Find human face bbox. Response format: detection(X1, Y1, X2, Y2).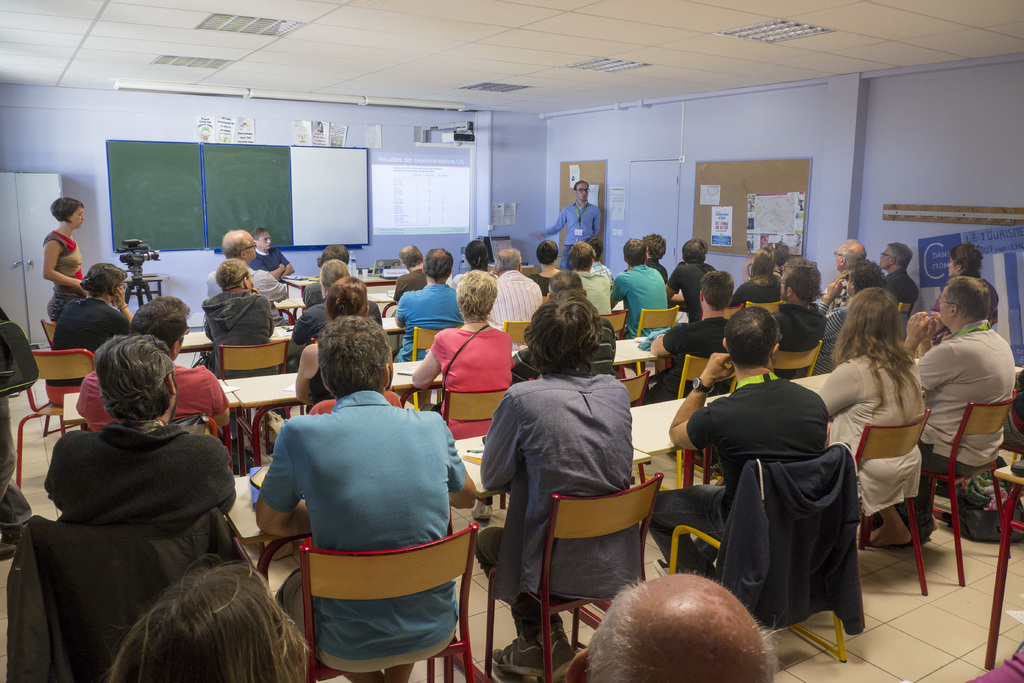
detection(244, 231, 257, 258).
